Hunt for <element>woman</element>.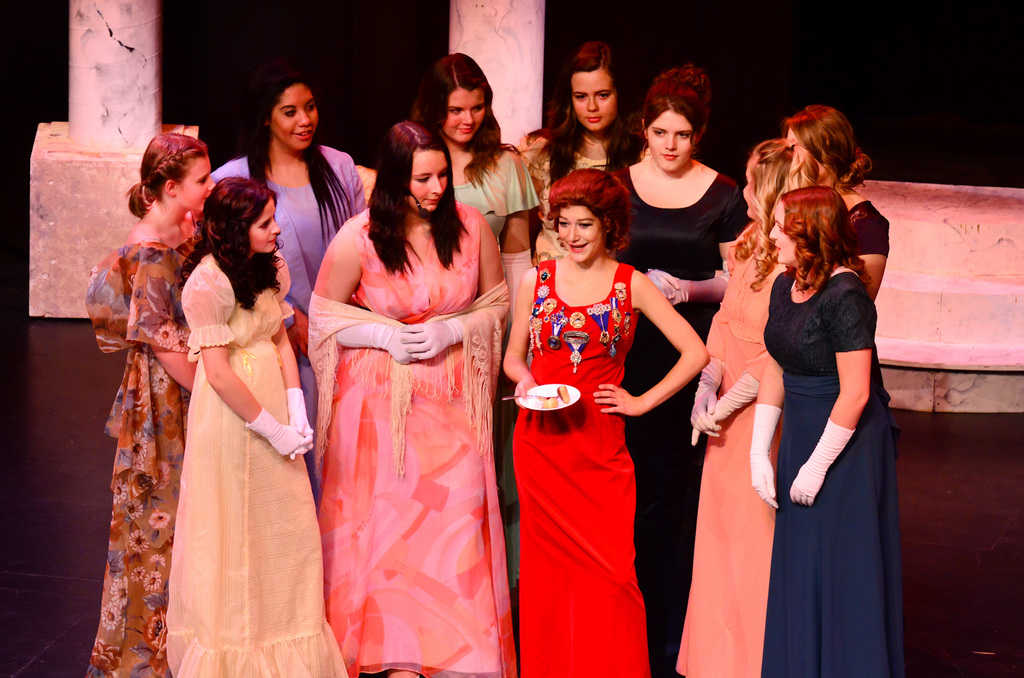
Hunted down at [163, 176, 353, 677].
